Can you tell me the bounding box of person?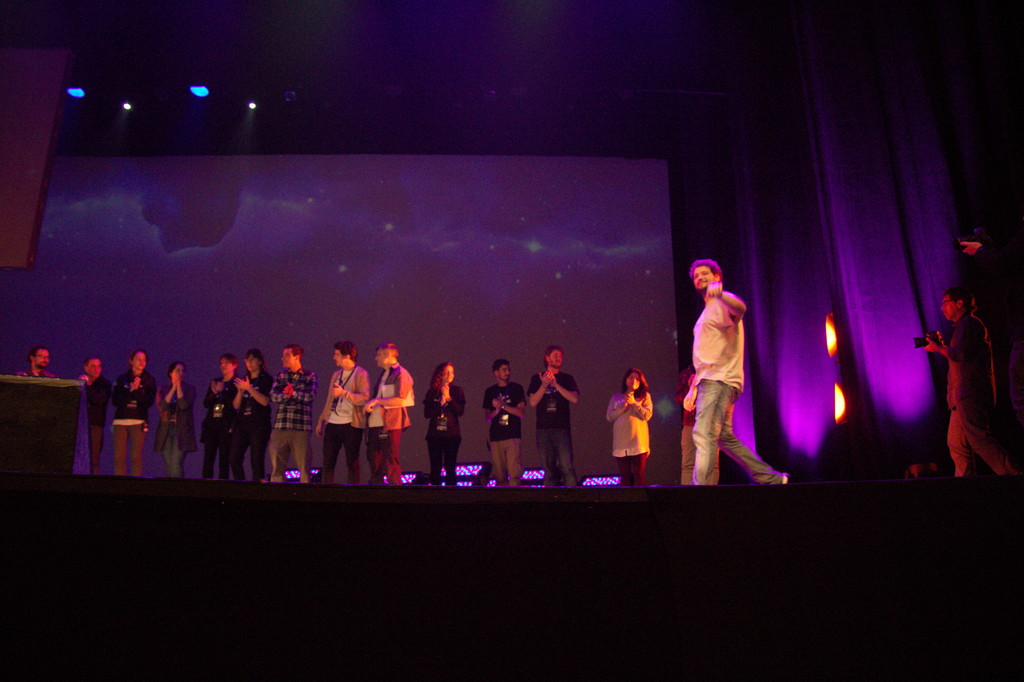
select_region(359, 342, 413, 485).
